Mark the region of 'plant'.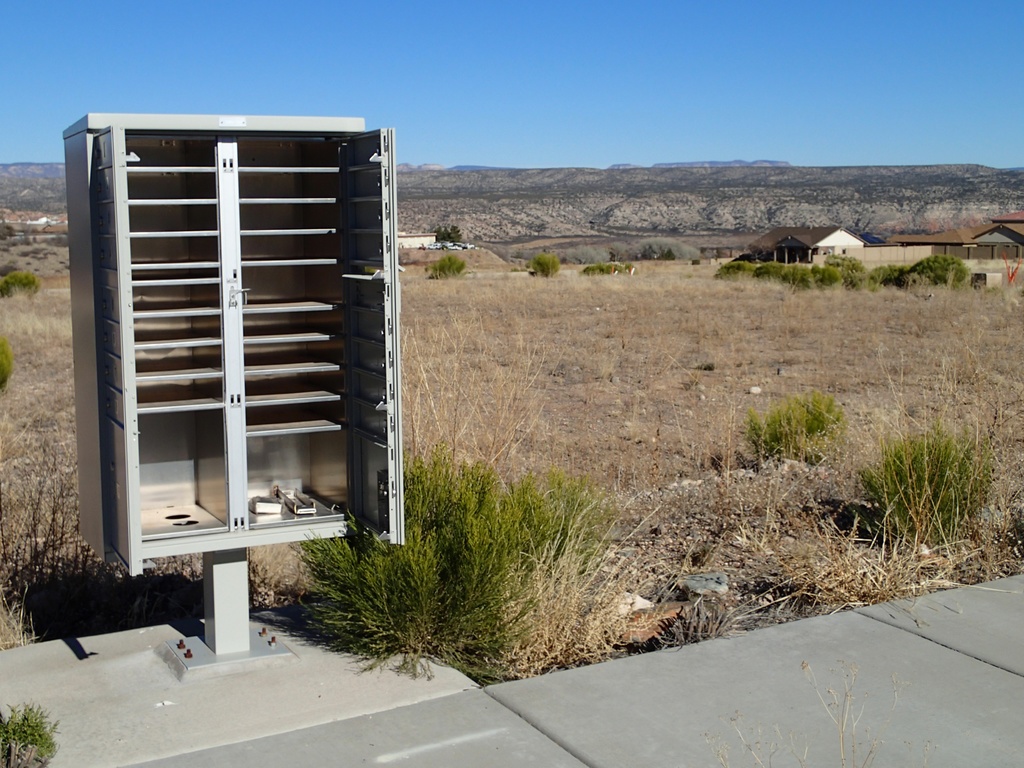
Region: <region>737, 382, 852, 467</region>.
